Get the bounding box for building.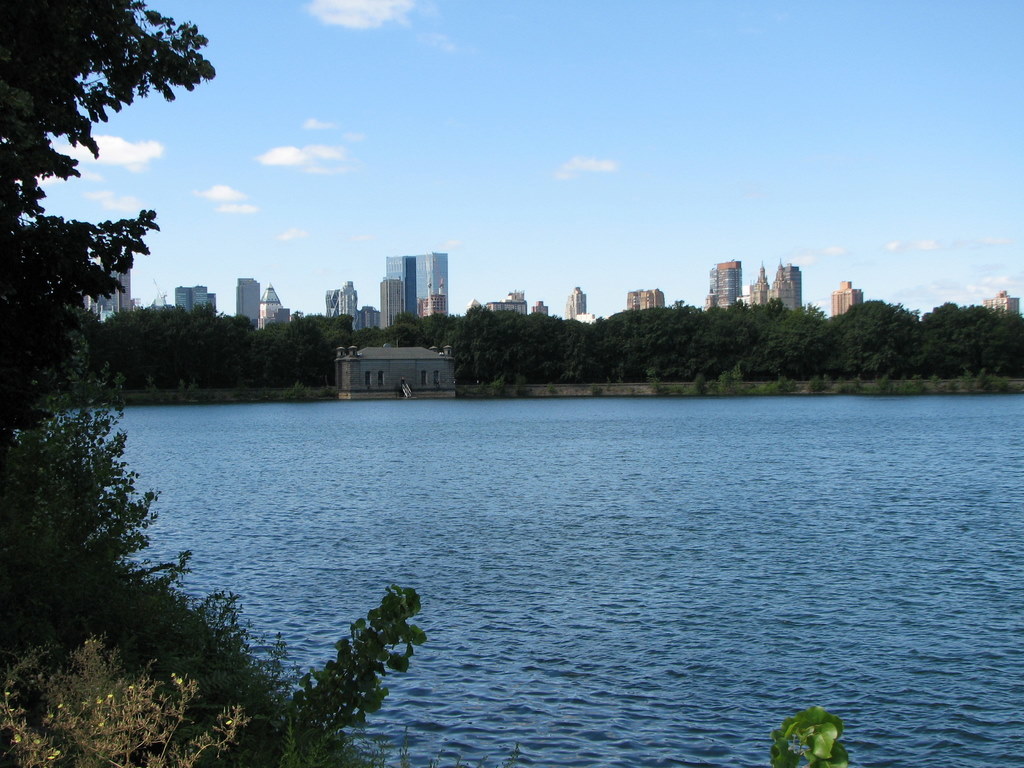
755, 261, 799, 306.
